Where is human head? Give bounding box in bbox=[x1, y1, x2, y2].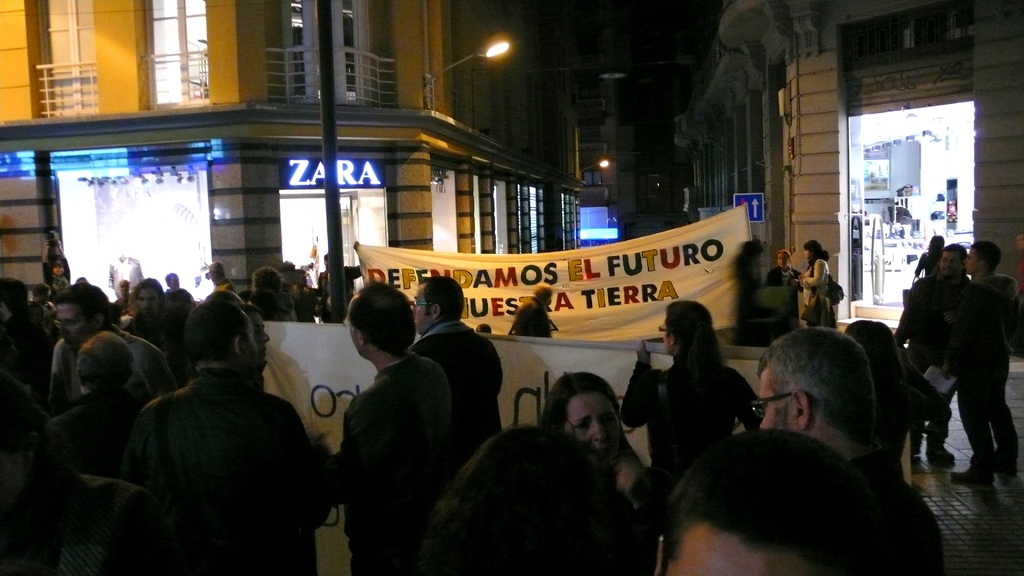
bbox=[413, 272, 465, 337].
